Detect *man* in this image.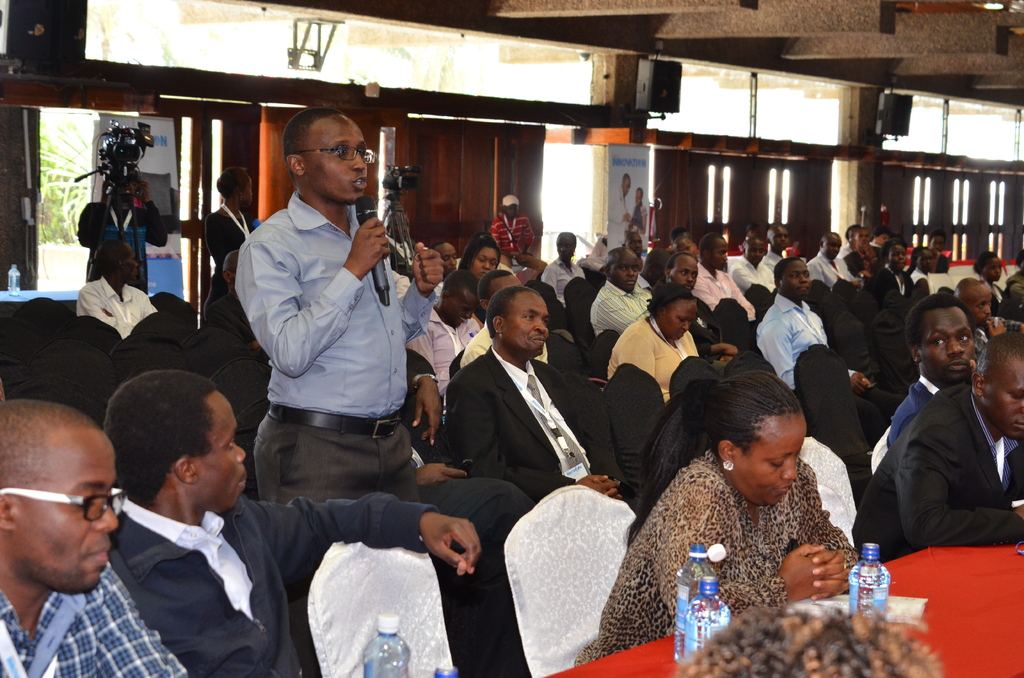
Detection: [x1=661, y1=252, x2=733, y2=373].
